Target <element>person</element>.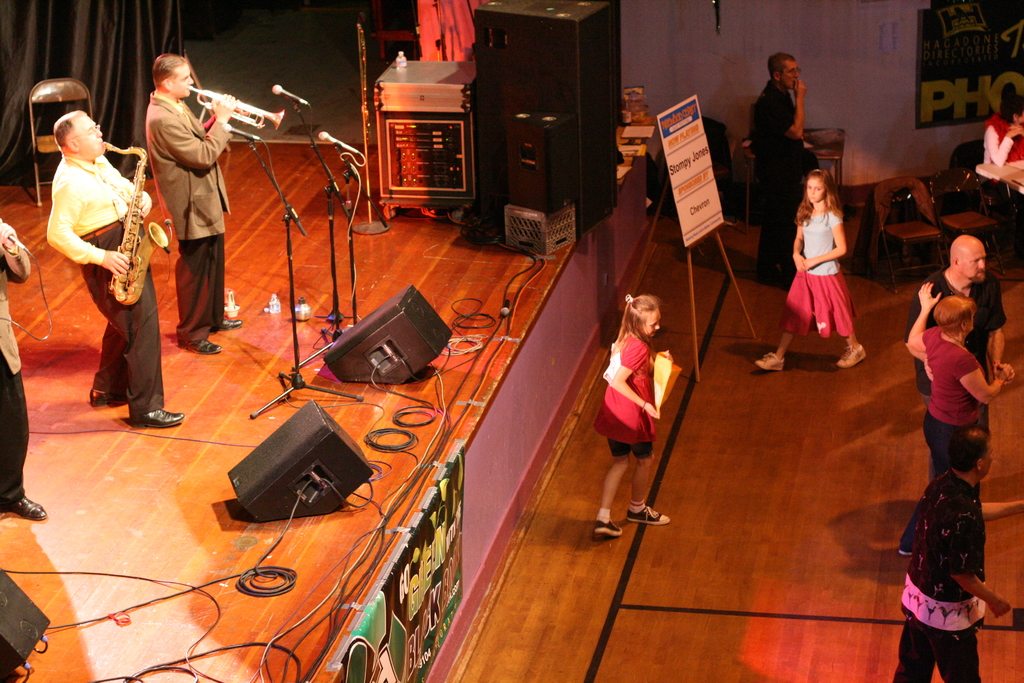
Target region: Rect(0, 219, 49, 521).
